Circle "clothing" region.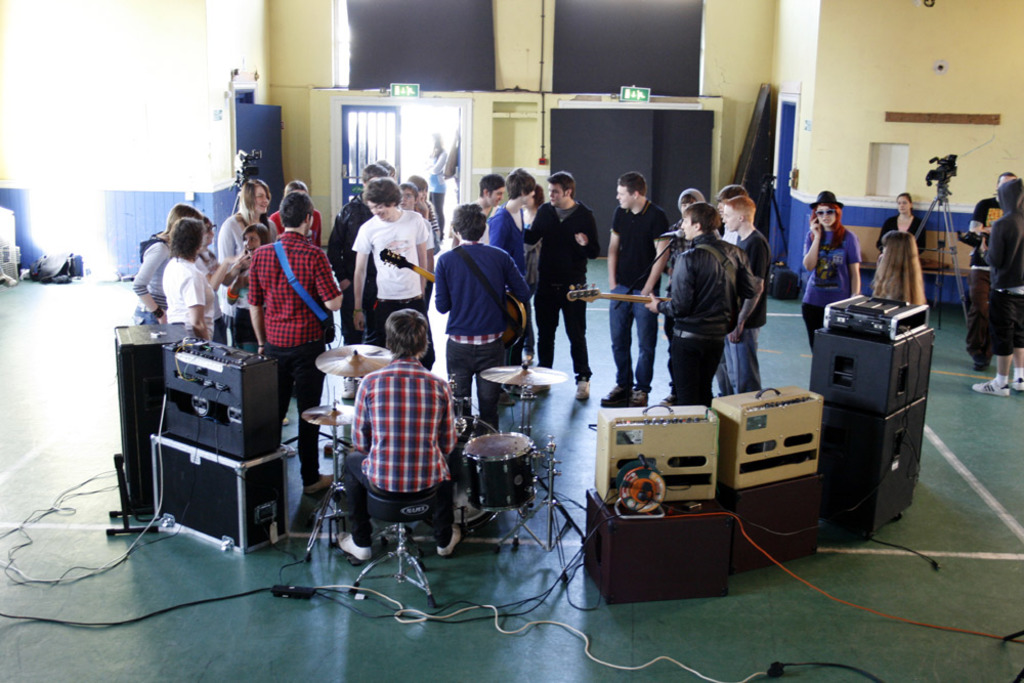
Region: select_region(966, 198, 997, 353).
